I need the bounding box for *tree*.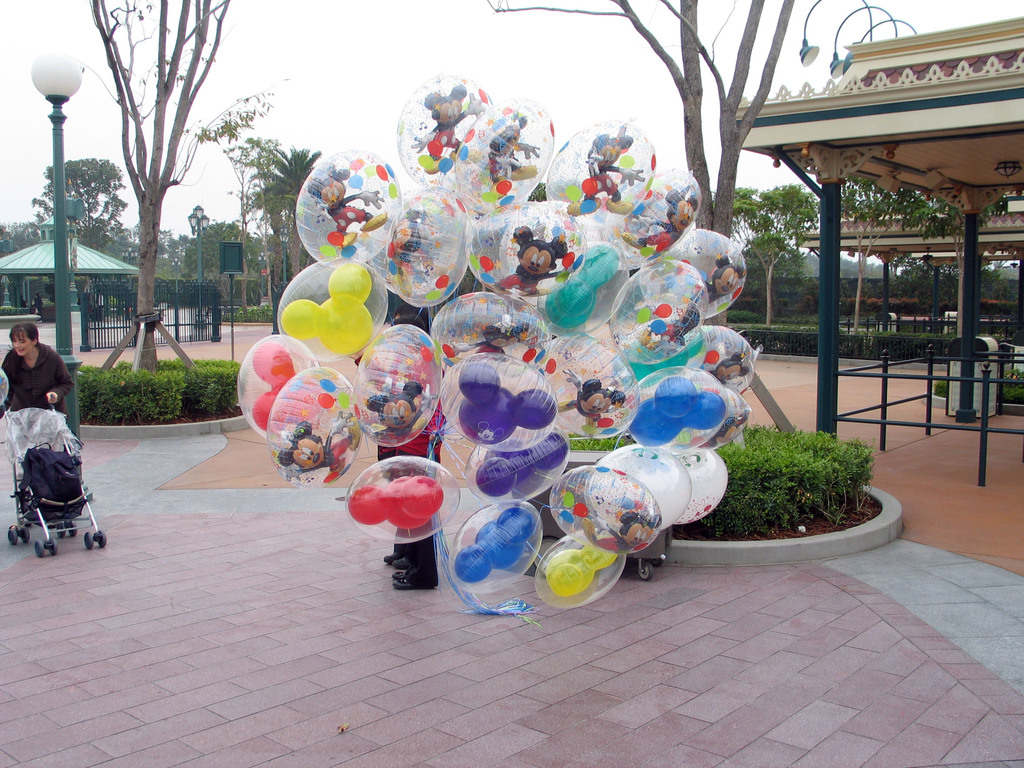
Here it is: rect(0, 214, 45, 255).
